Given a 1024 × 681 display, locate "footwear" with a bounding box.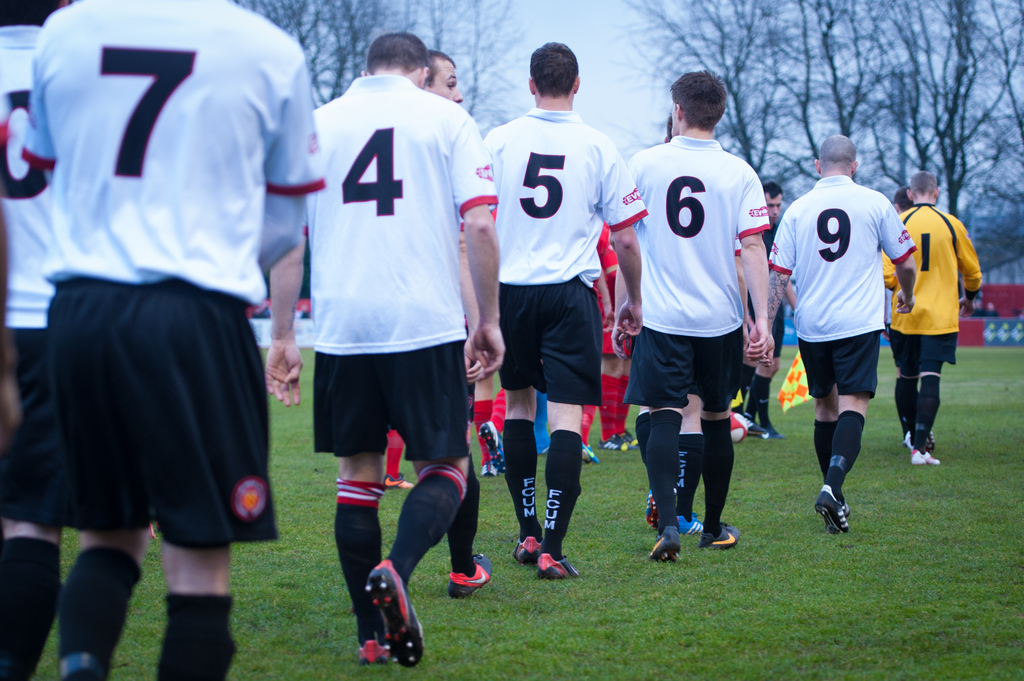
Located: left=360, top=555, right=428, bottom=667.
